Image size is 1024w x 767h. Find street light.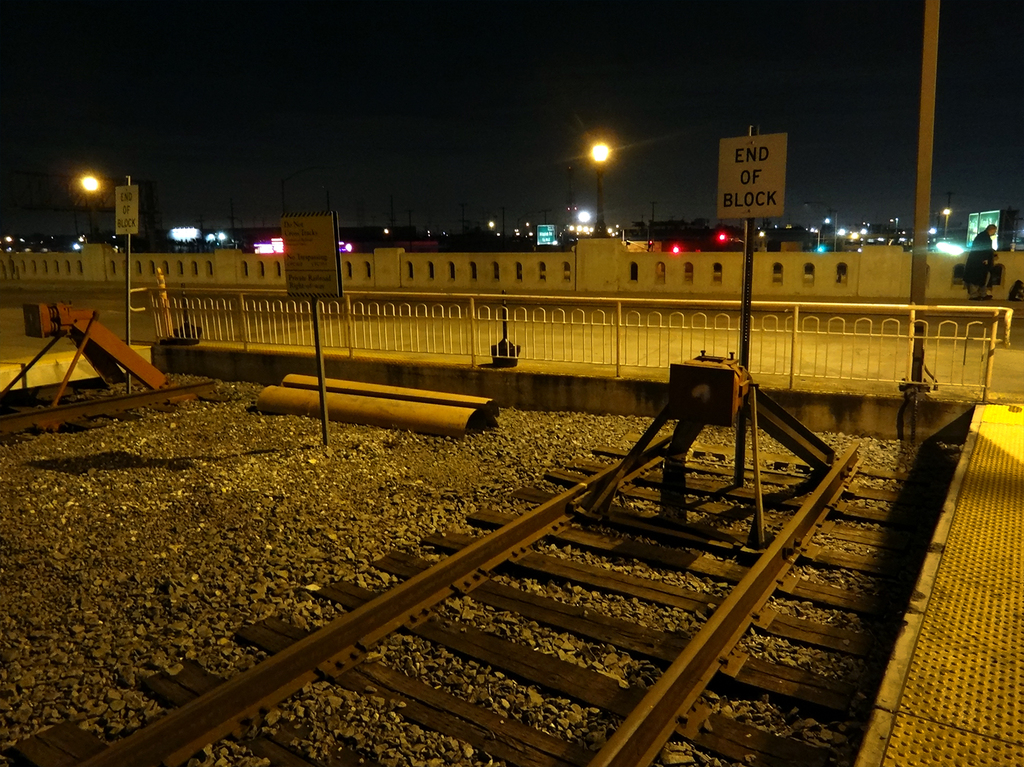
(left=801, top=201, right=828, bottom=229).
